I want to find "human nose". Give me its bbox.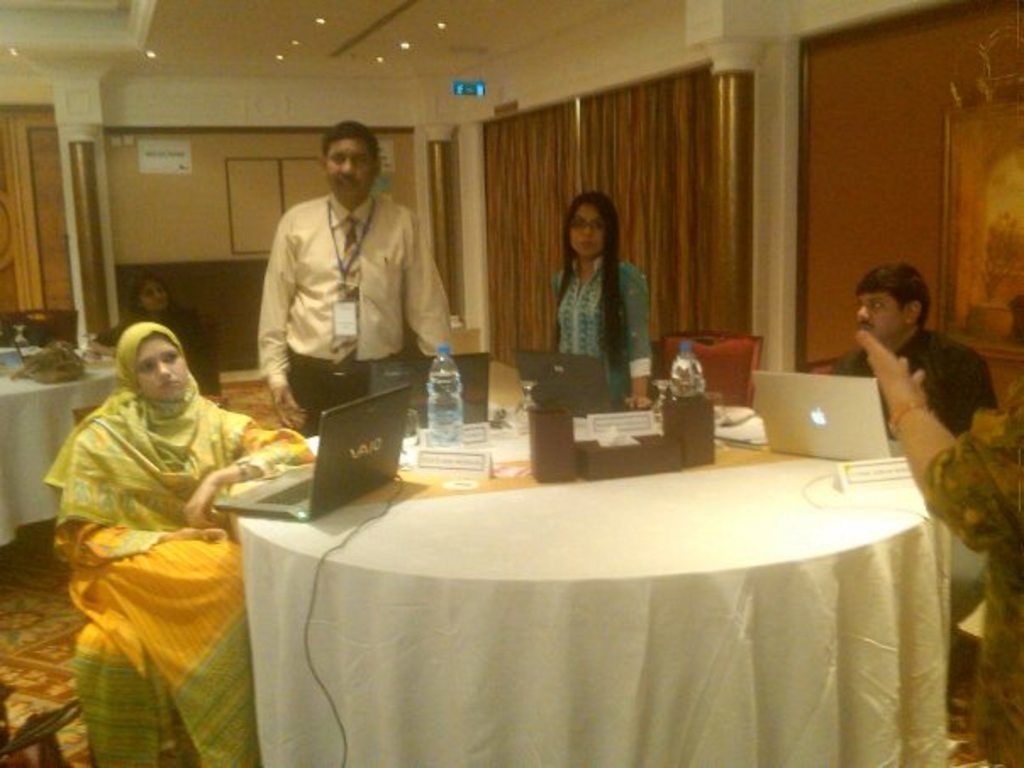
(854, 307, 865, 317).
